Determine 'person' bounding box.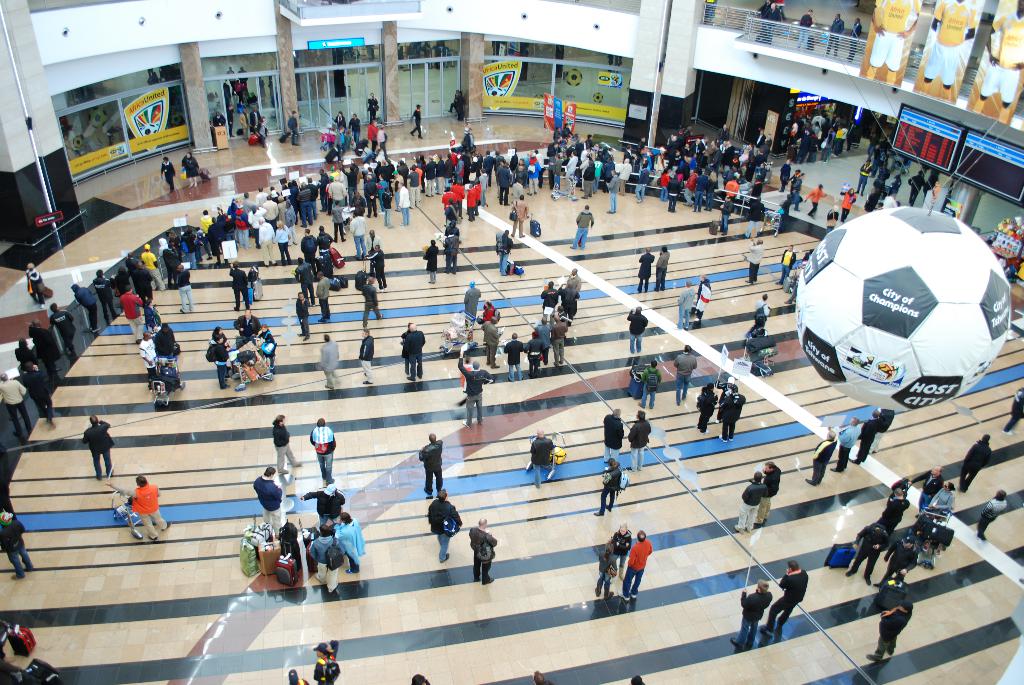
Determined: Rect(756, 0, 773, 42).
